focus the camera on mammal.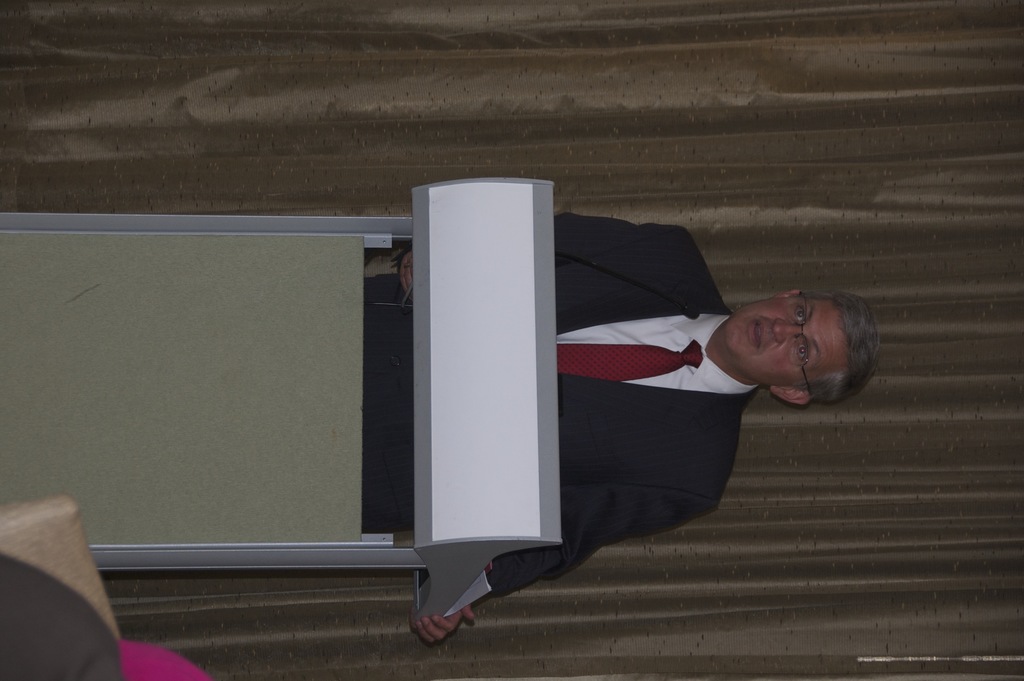
Focus region: select_region(353, 200, 900, 648).
